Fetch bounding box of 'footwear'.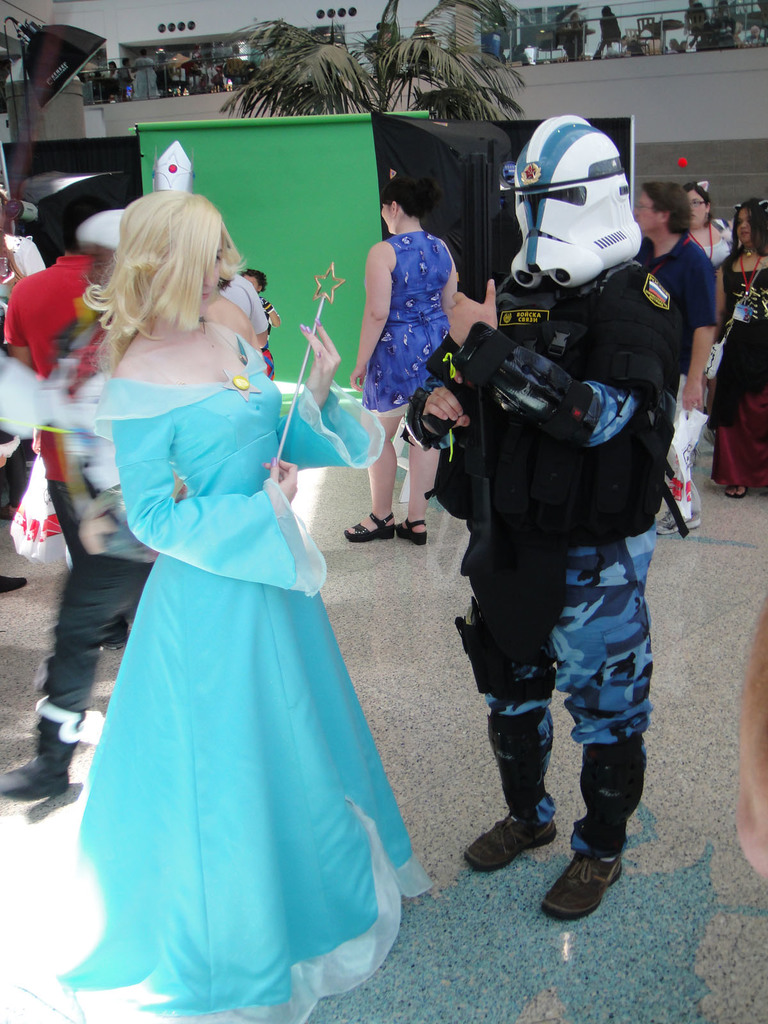
Bbox: select_region(463, 817, 559, 874).
